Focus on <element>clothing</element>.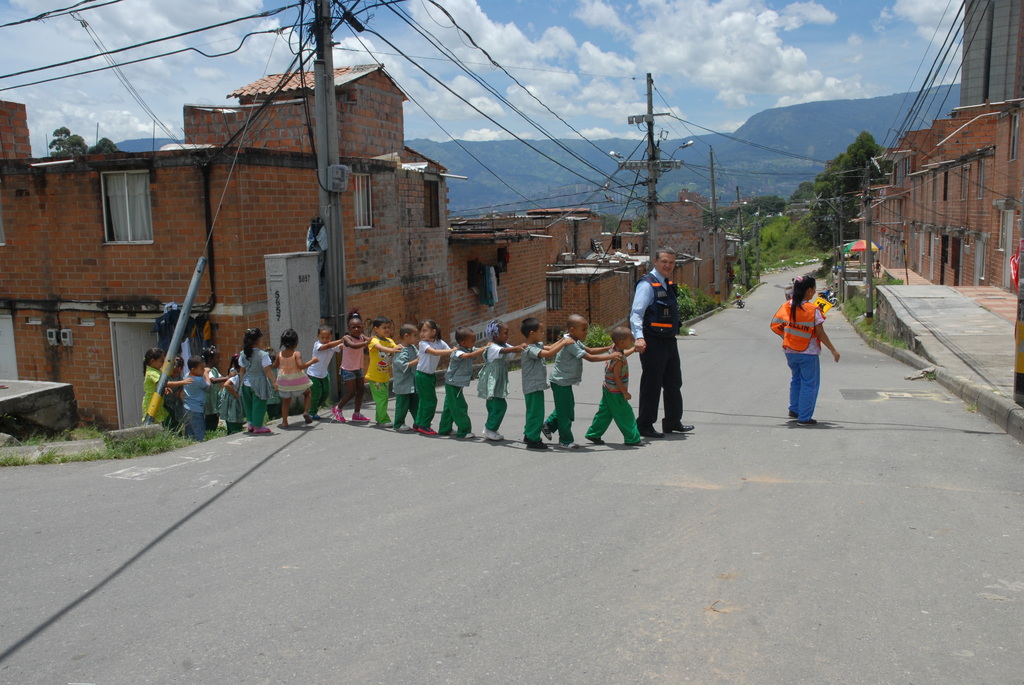
Focused at select_region(476, 342, 517, 432).
